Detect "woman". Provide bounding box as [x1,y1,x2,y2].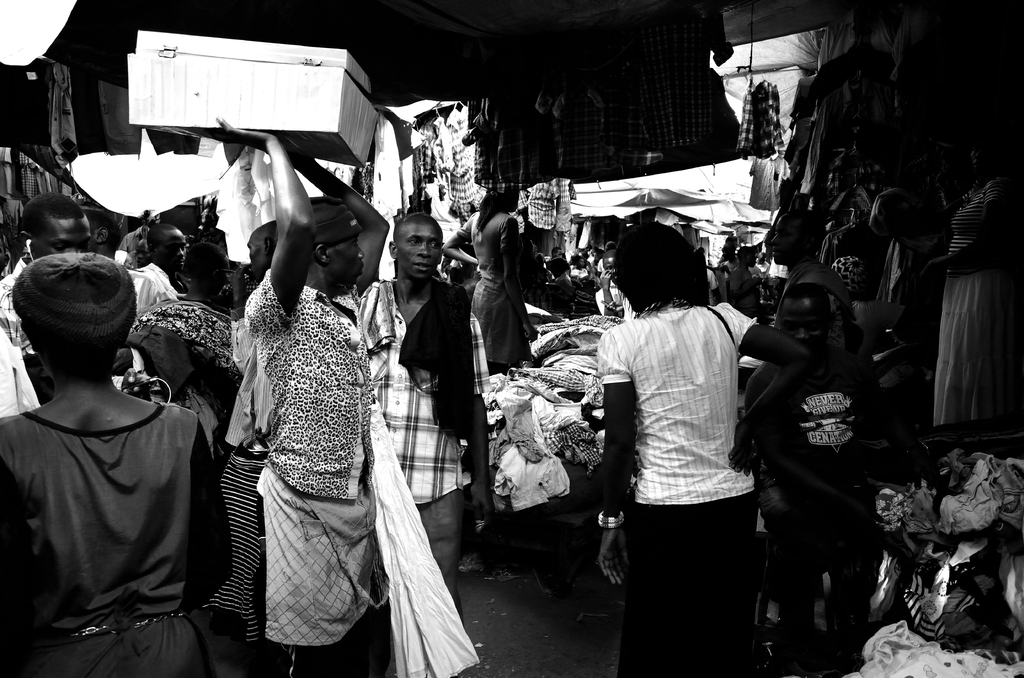
[596,223,812,677].
